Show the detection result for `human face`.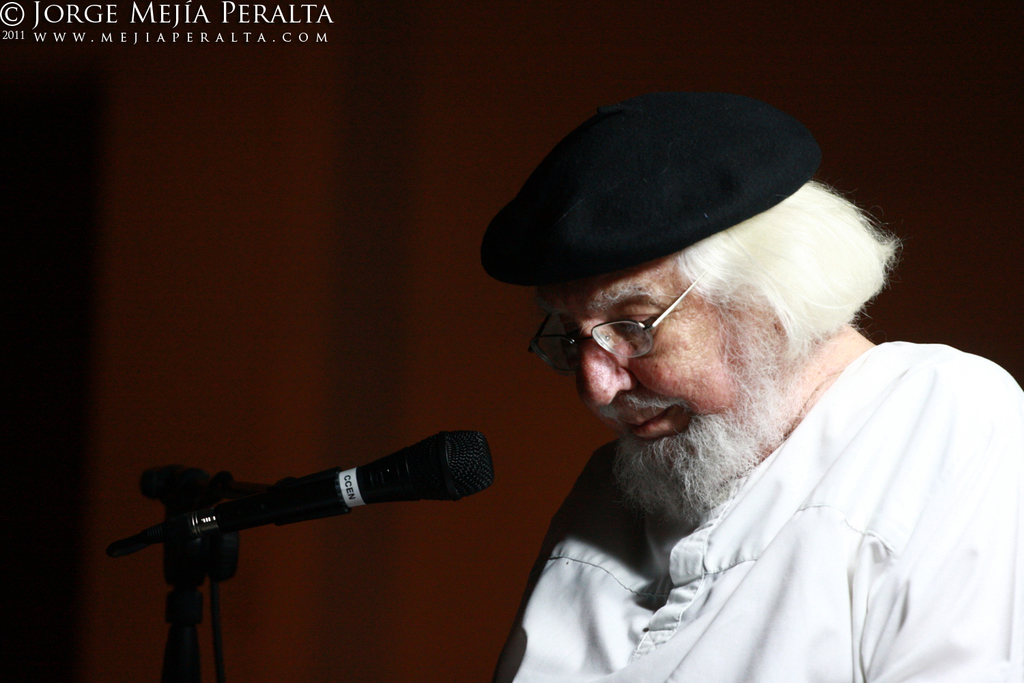
<box>532,255,780,494</box>.
